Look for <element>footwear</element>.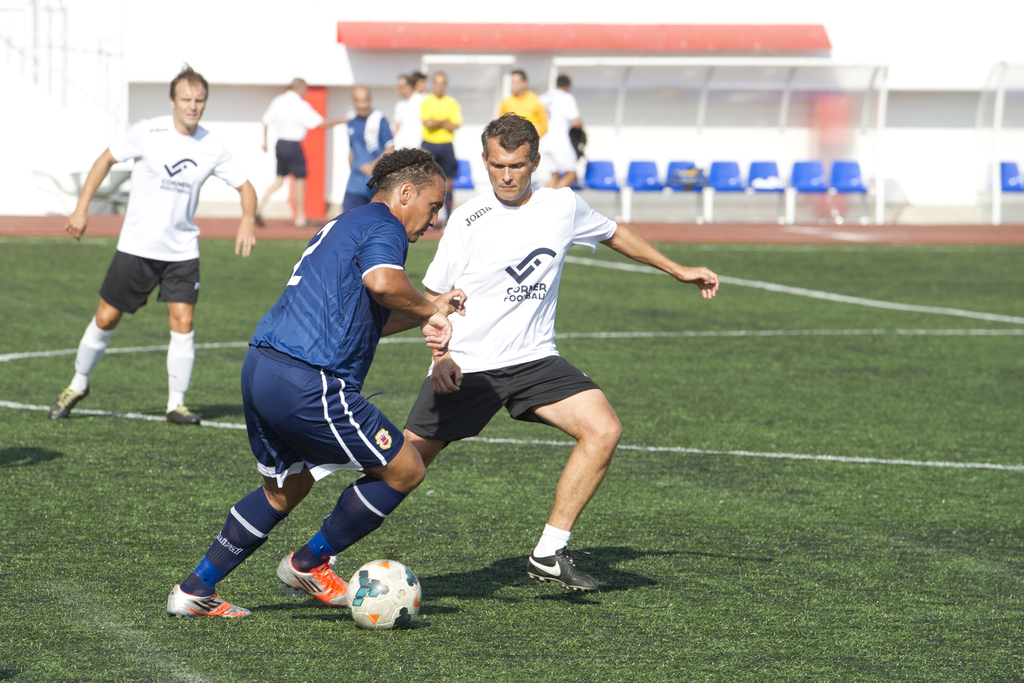
Found: locate(164, 582, 250, 620).
